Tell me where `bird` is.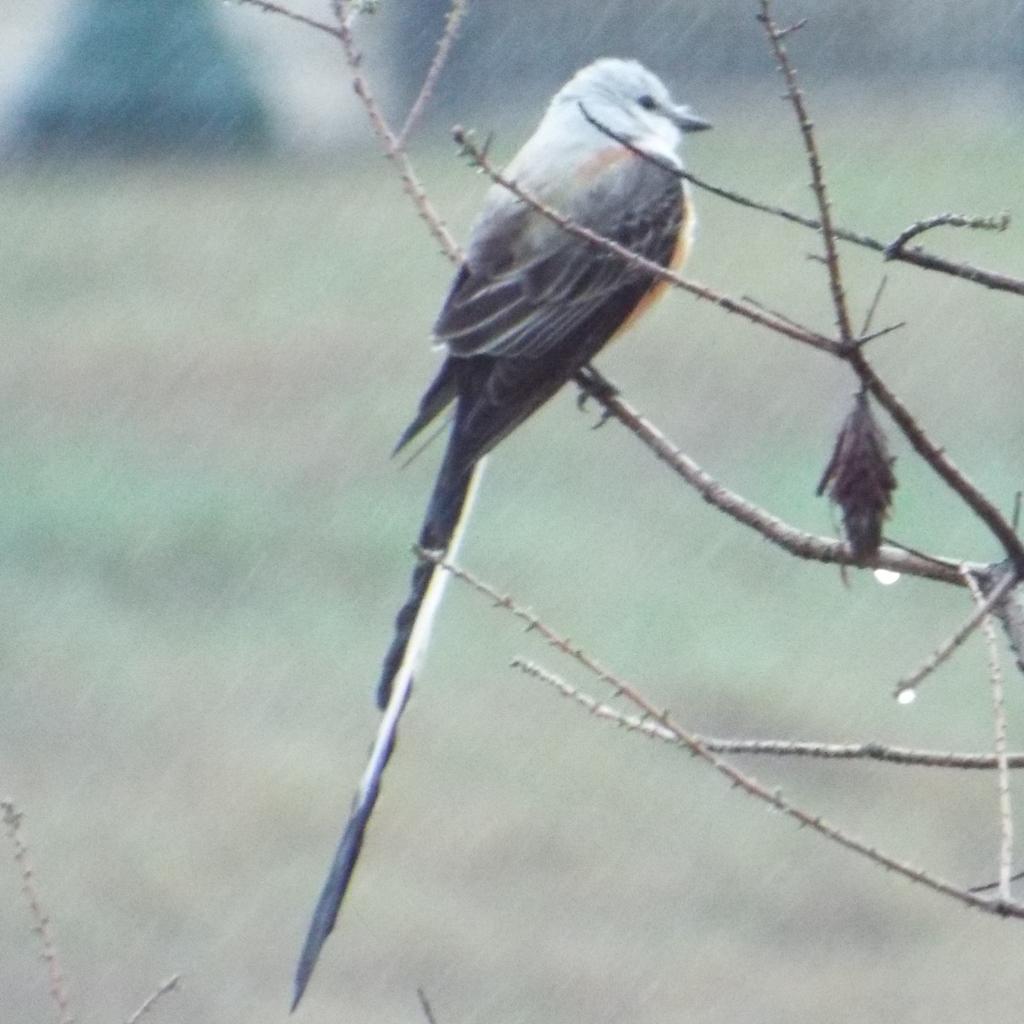
`bird` is at <box>321,88,730,852</box>.
